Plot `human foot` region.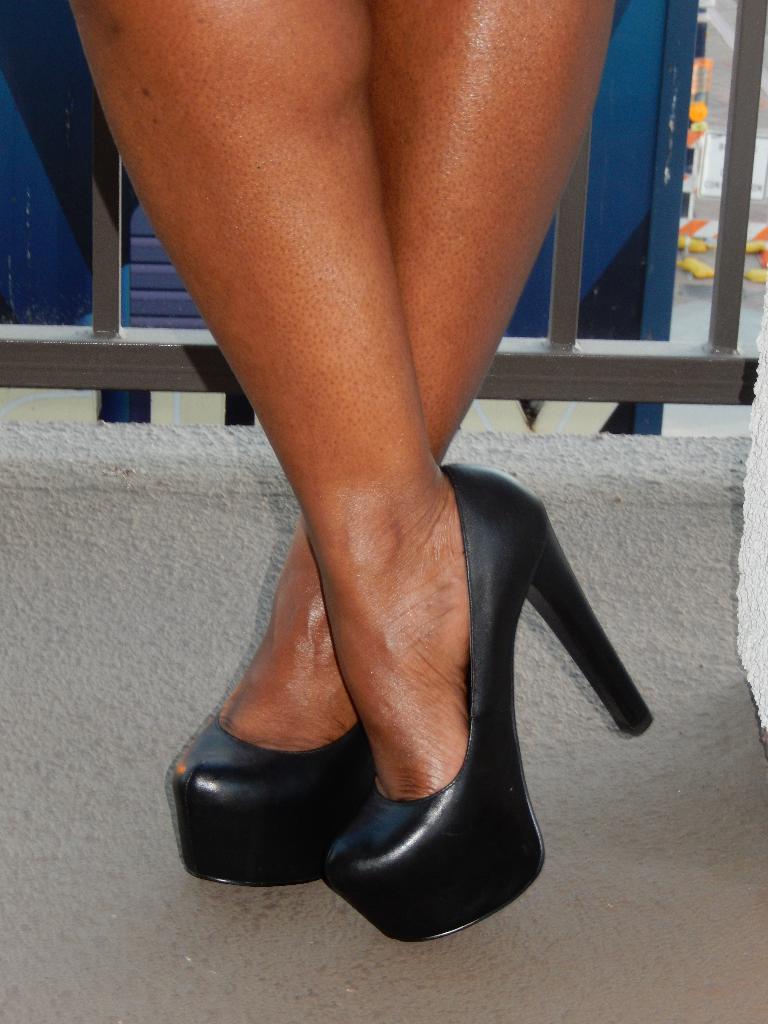
Plotted at x1=301, y1=449, x2=470, y2=793.
